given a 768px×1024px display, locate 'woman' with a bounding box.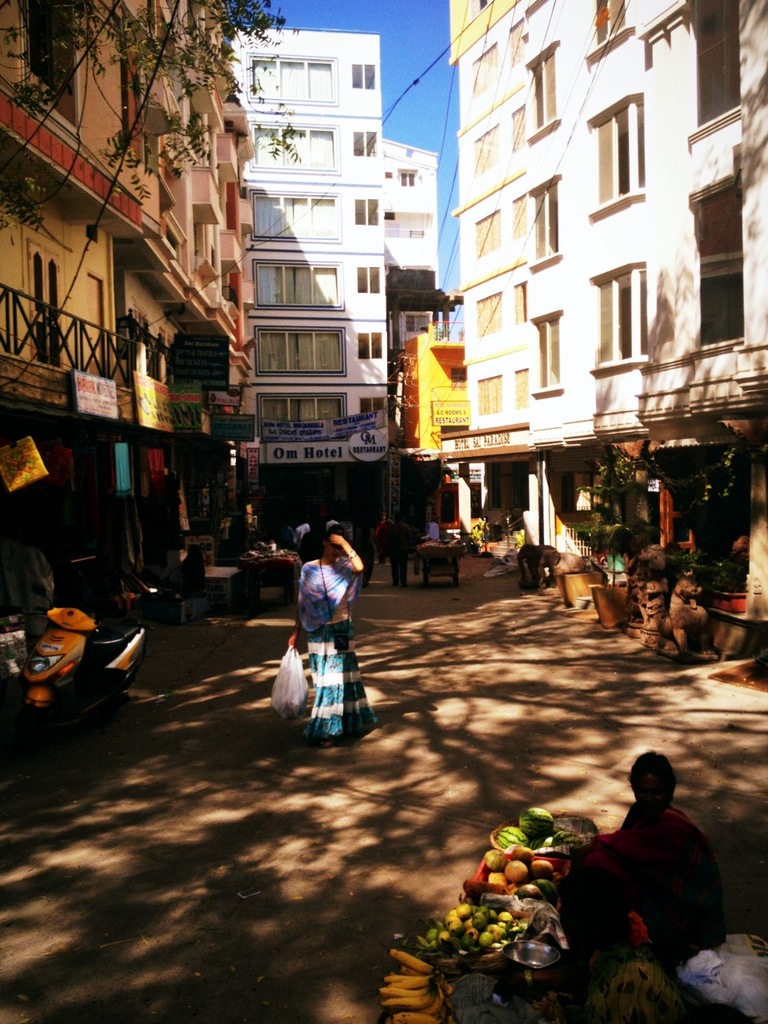
Located: 540 754 723 990.
